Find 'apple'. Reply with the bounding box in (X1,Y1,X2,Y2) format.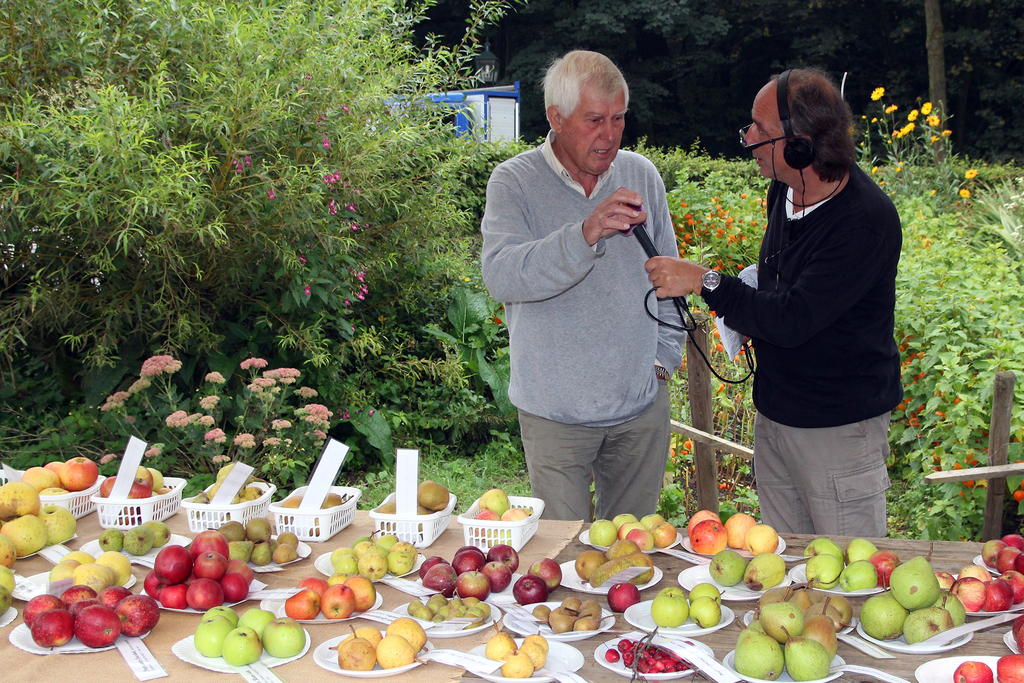
(934,571,955,588).
